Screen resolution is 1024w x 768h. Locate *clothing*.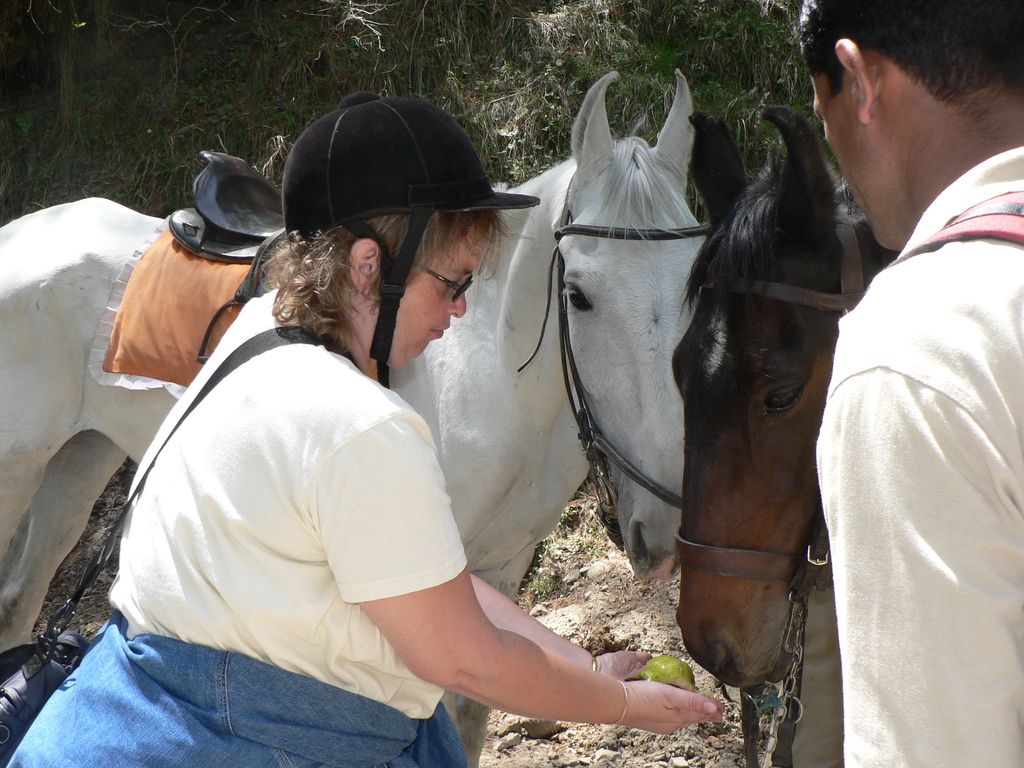
left=100, top=232, right=492, bottom=742.
